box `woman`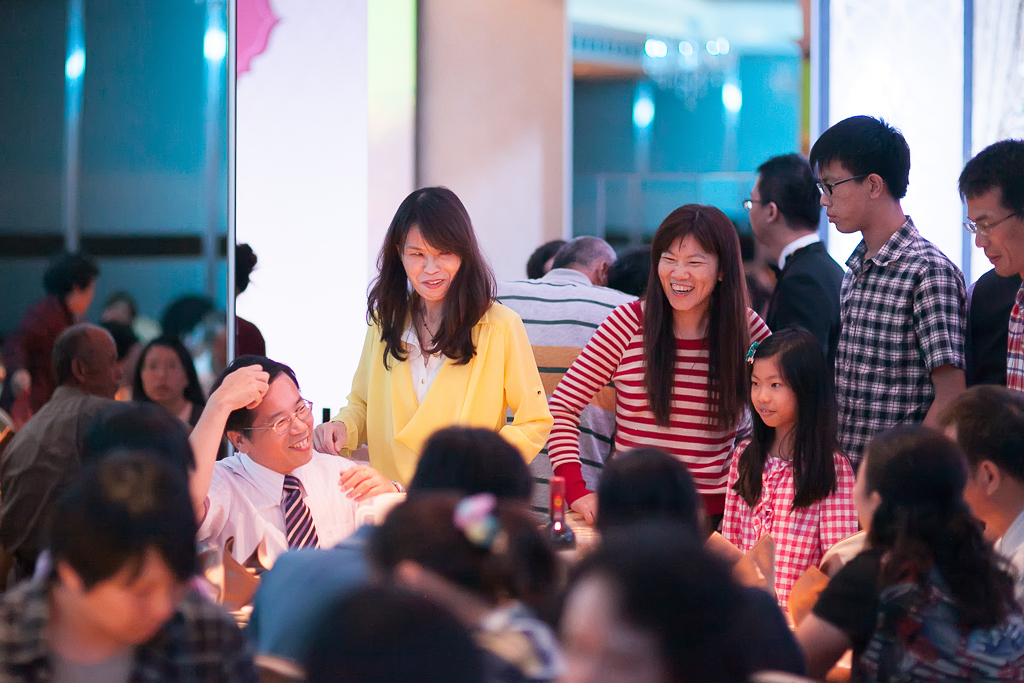
[x1=311, y1=182, x2=557, y2=501]
